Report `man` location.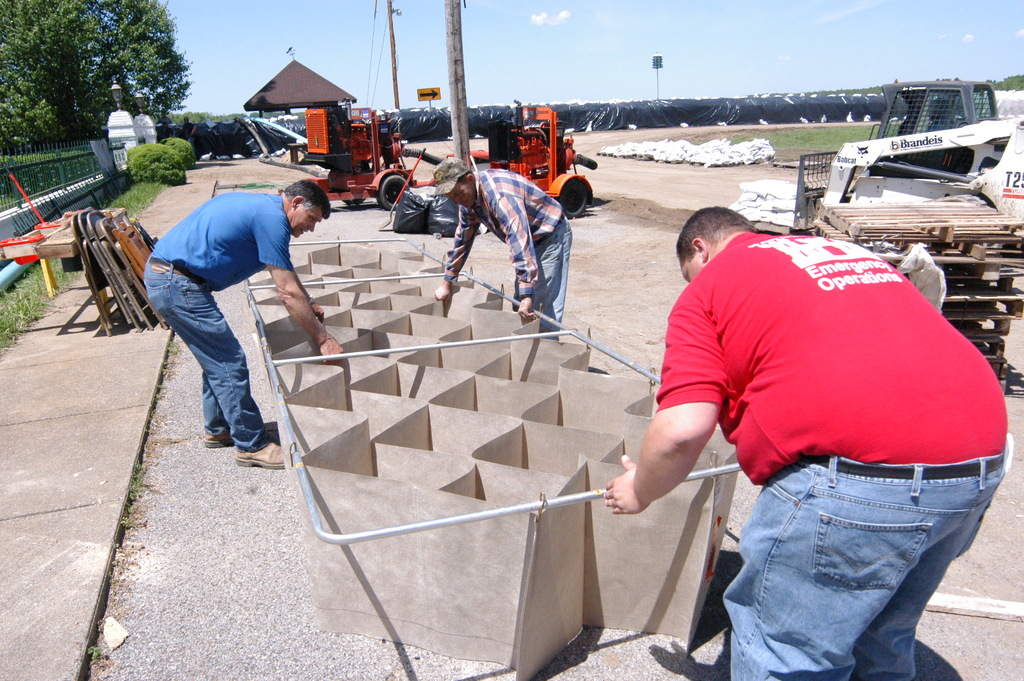
Report: bbox(429, 148, 573, 341).
